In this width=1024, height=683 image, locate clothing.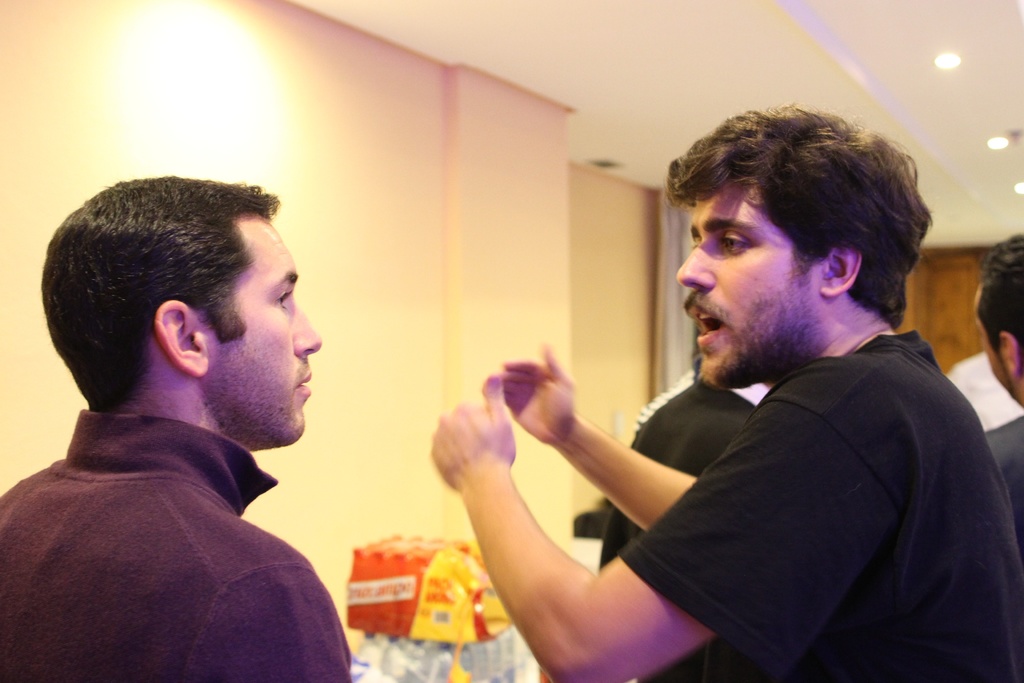
Bounding box: BBox(618, 319, 1023, 682).
